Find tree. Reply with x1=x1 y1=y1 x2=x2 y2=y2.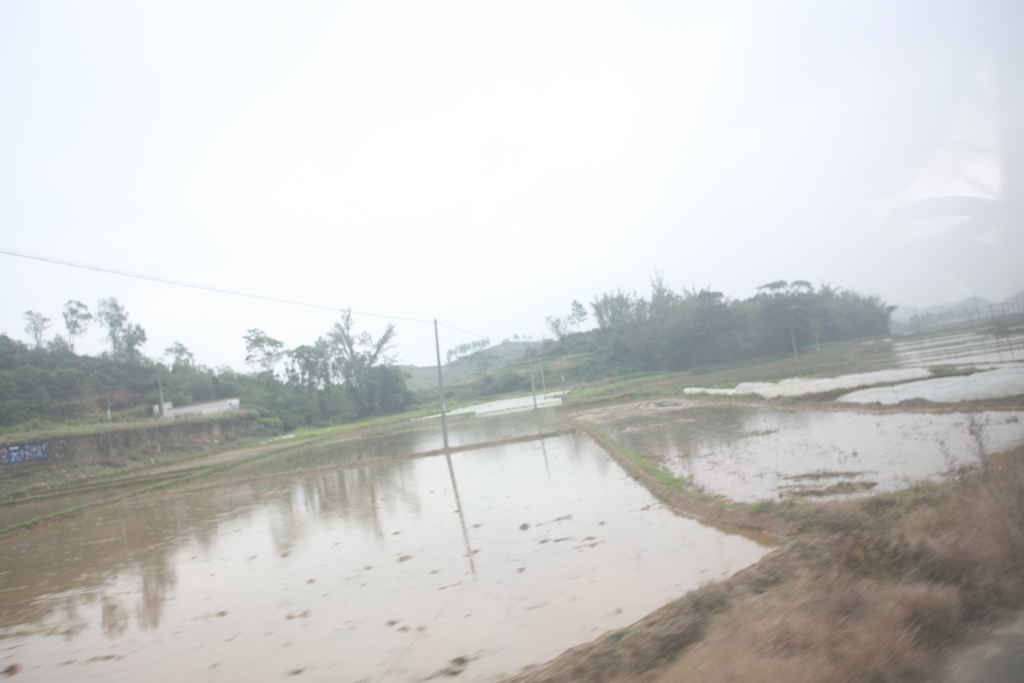
x1=19 y1=309 x2=54 y2=350.
